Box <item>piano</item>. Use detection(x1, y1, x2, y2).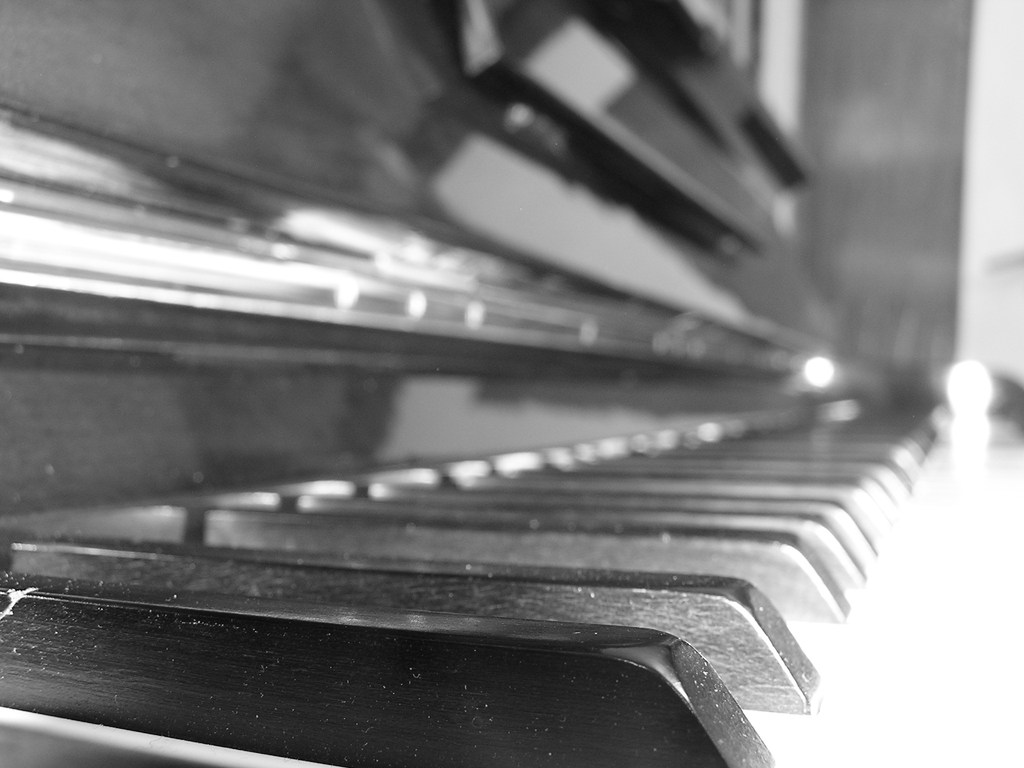
detection(0, 0, 1023, 767).
